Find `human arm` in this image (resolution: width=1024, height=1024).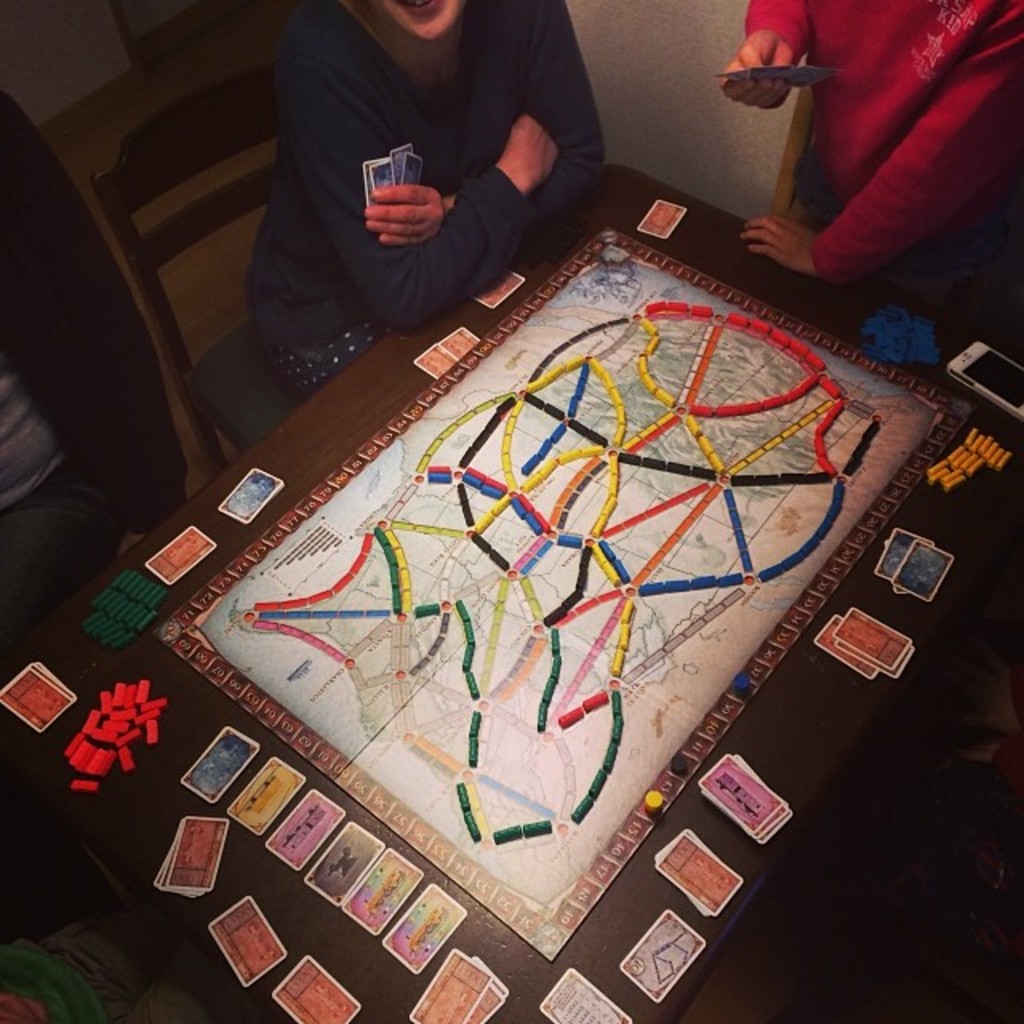
(294, 78, 560, 334).
